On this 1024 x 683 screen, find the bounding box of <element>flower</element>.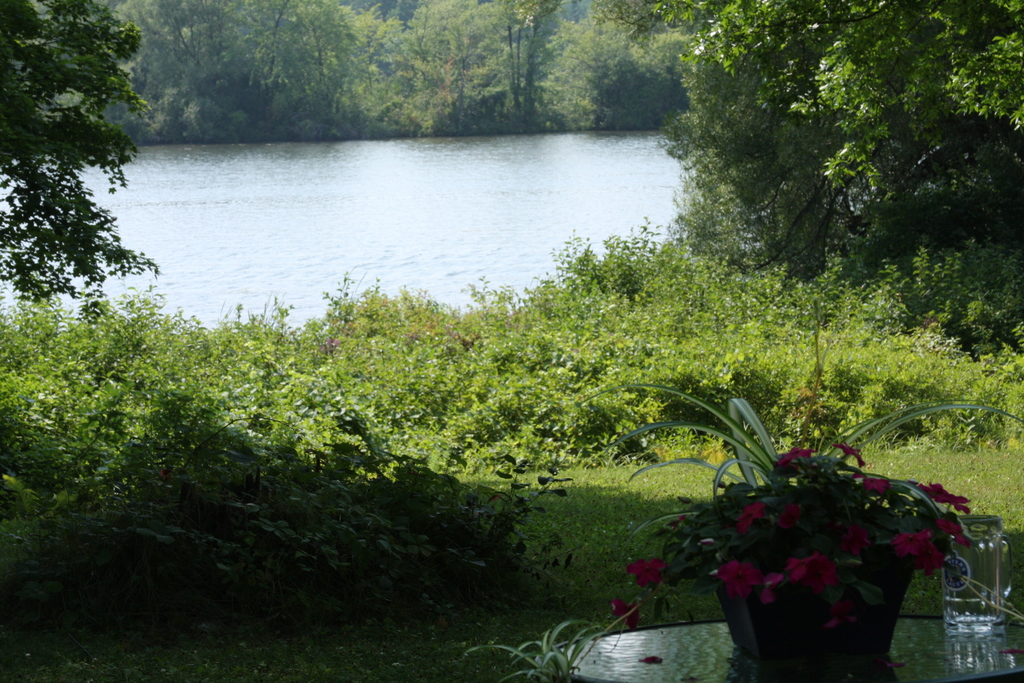
Bounding box: <box>719,561,770,599</box>.
